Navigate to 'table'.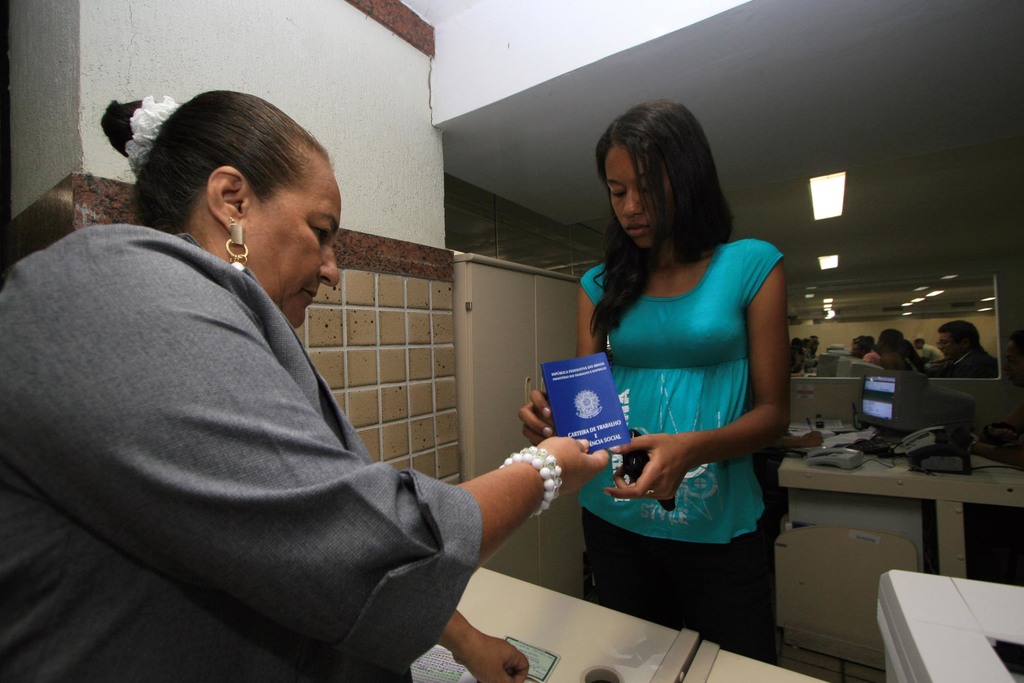
Navigation target: BBox(410, 590, 838, 682).
